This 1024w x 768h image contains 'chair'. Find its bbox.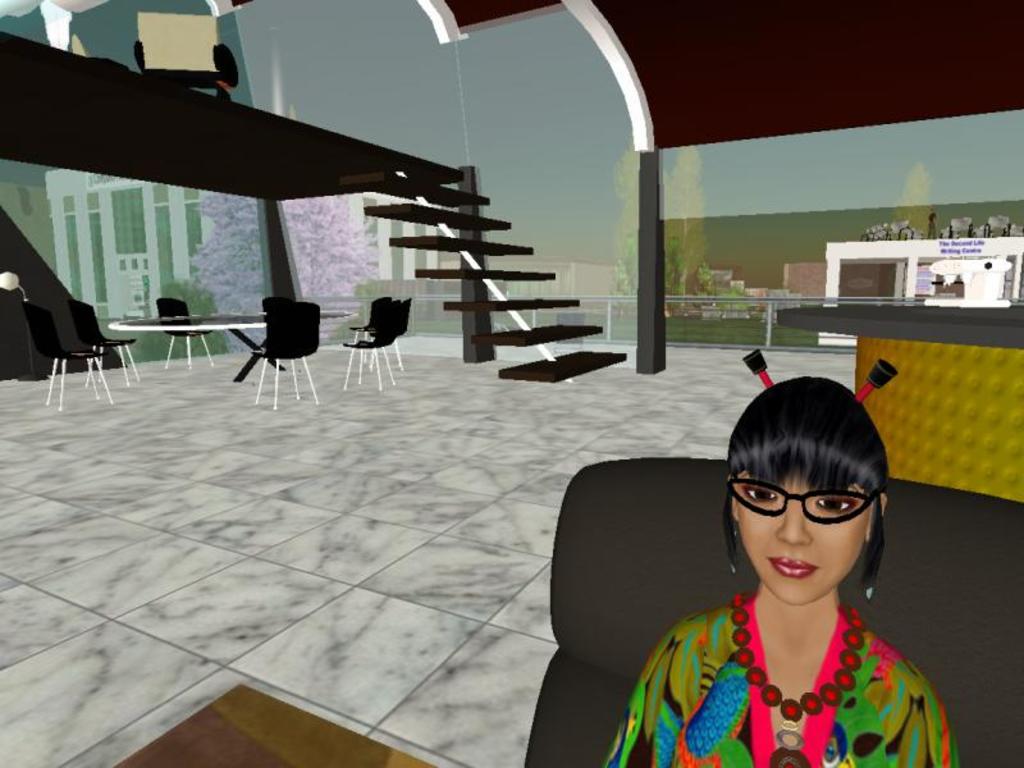
[left=259, top=310, right=314, bottom=408].
